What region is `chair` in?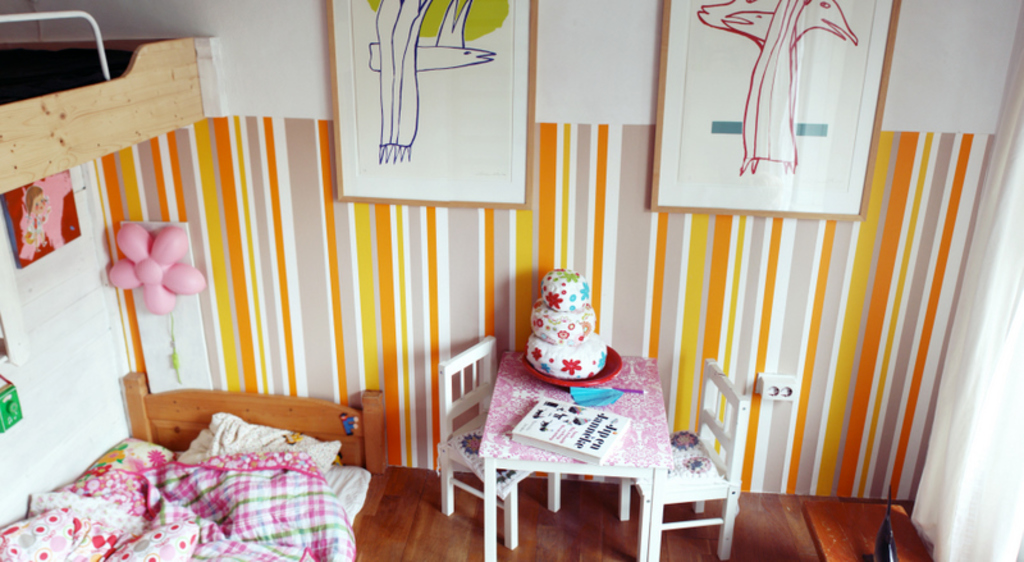
region(616, 358, 754, 561).
